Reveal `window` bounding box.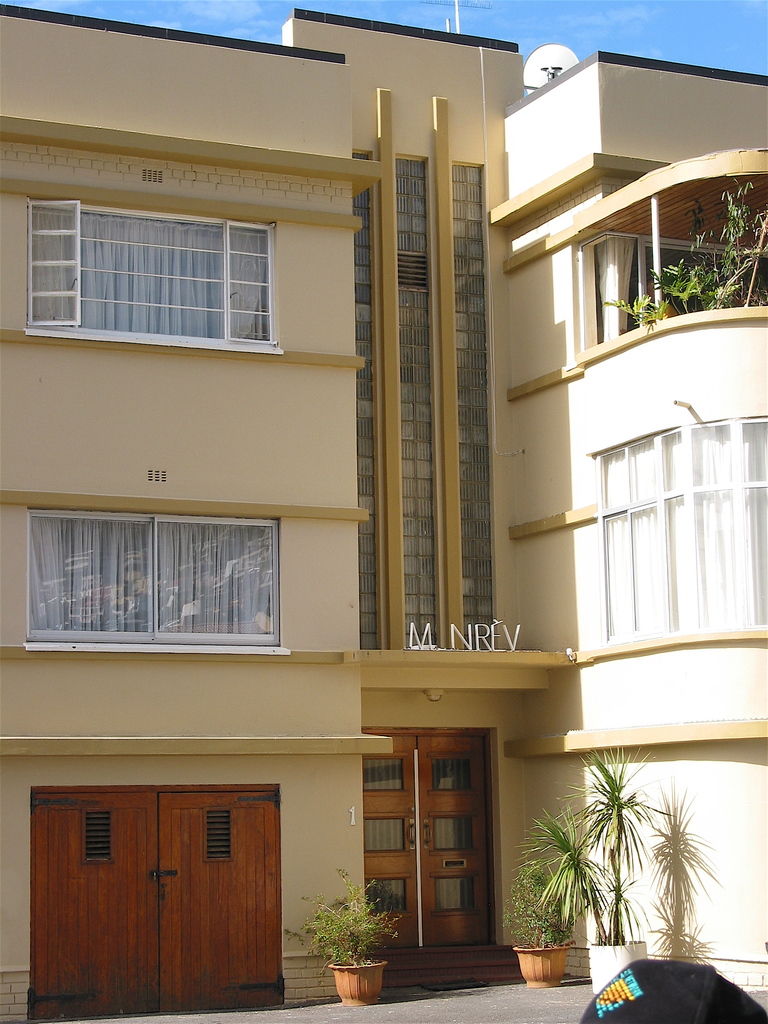
Revealed: bbox=(22, 199, 275, 349).
